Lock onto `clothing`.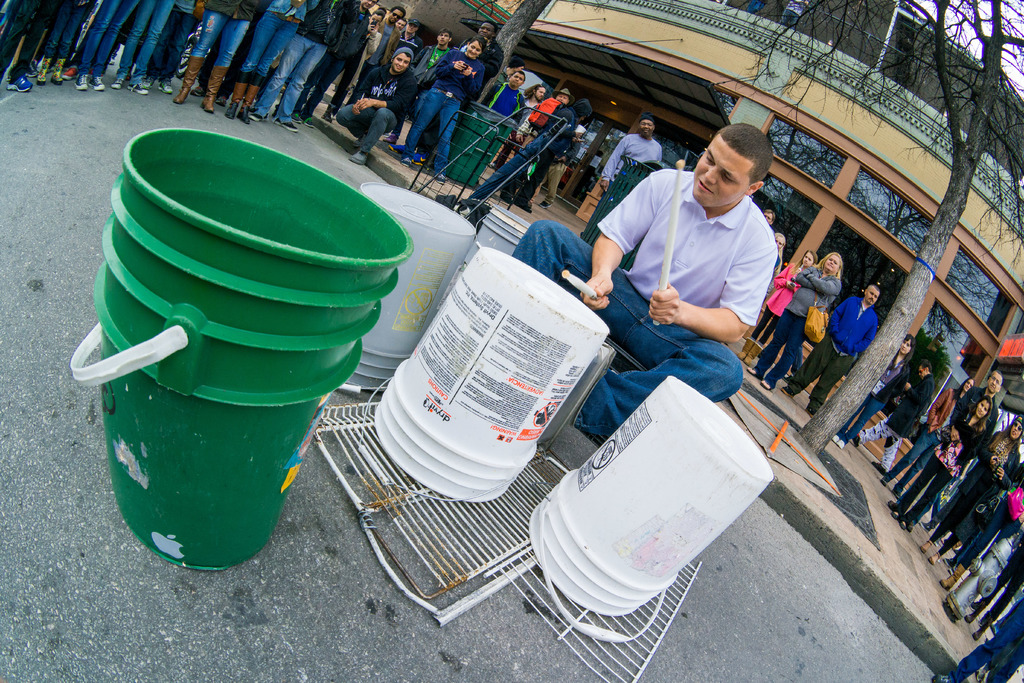
Locked: 168:0:196:93.
